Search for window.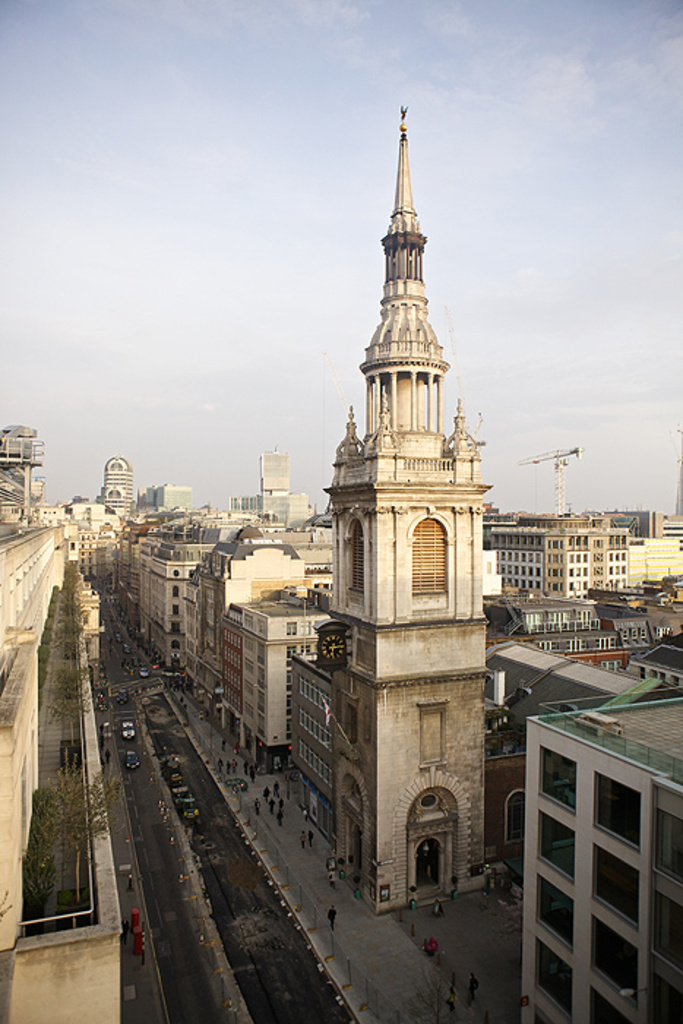
Found at {"left": 170, "top": 584, "right": 190, "bottom": 594}.
